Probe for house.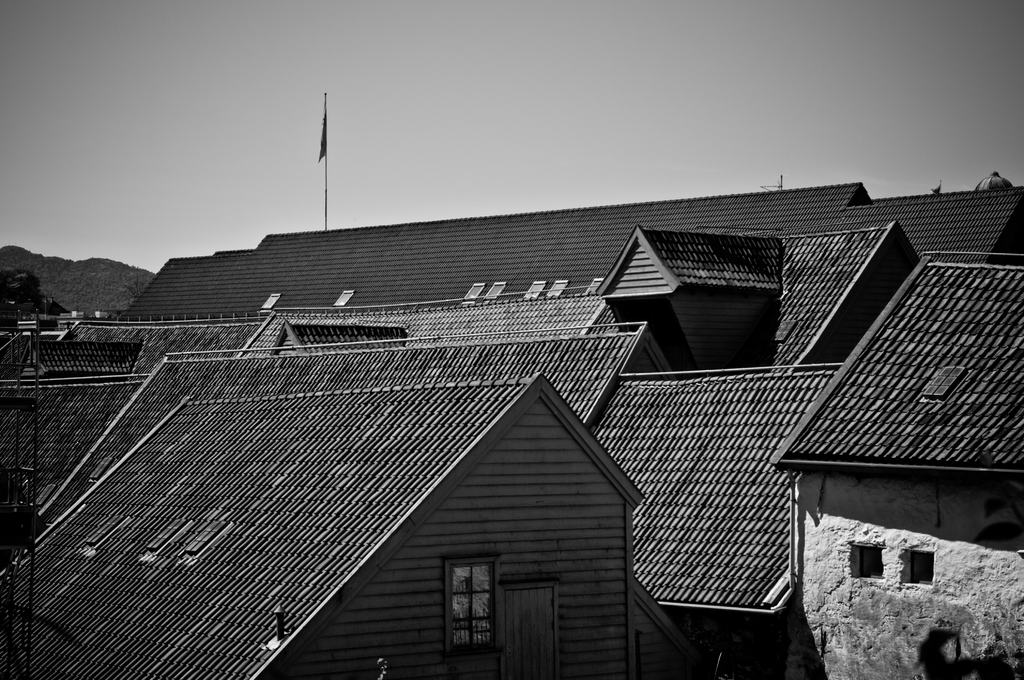
Probe result: Rect(31, 320, 845, 679).
